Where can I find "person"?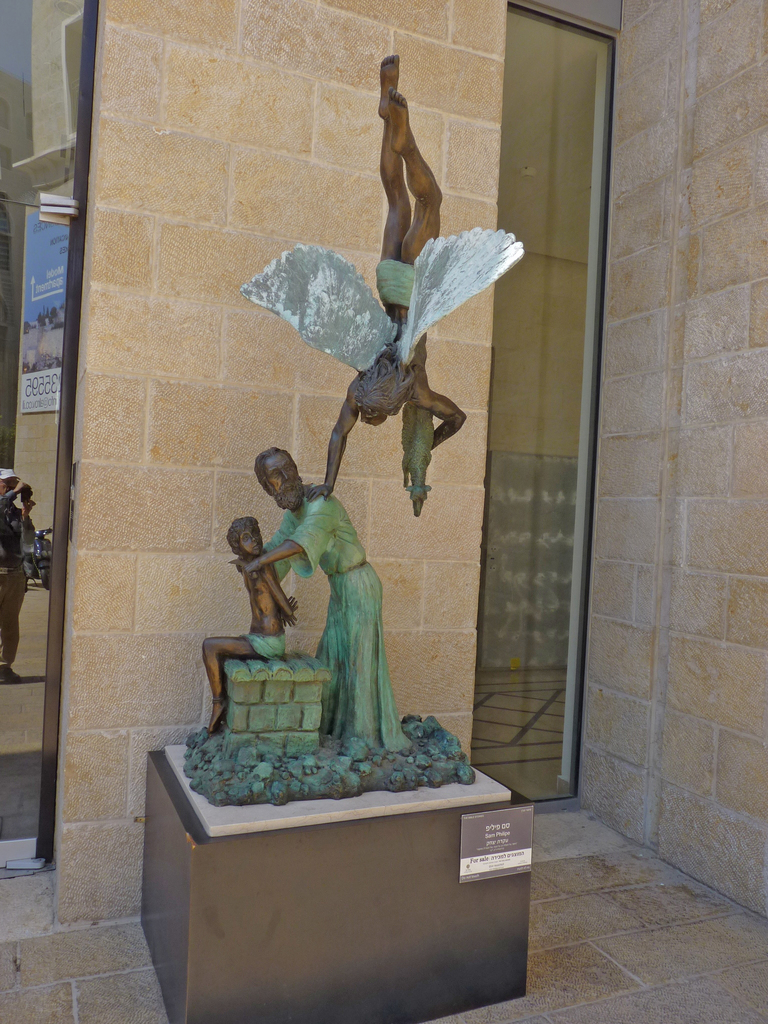
You can find it at 234 449 413 754.
